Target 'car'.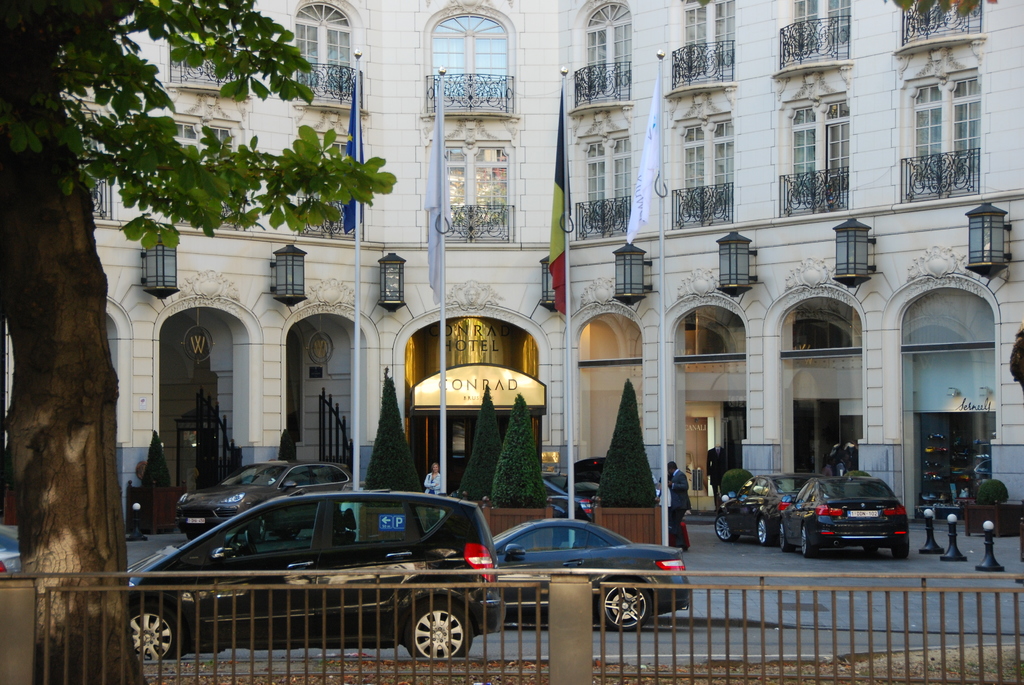
Target region: bbox(547, 473, 595, 525).
